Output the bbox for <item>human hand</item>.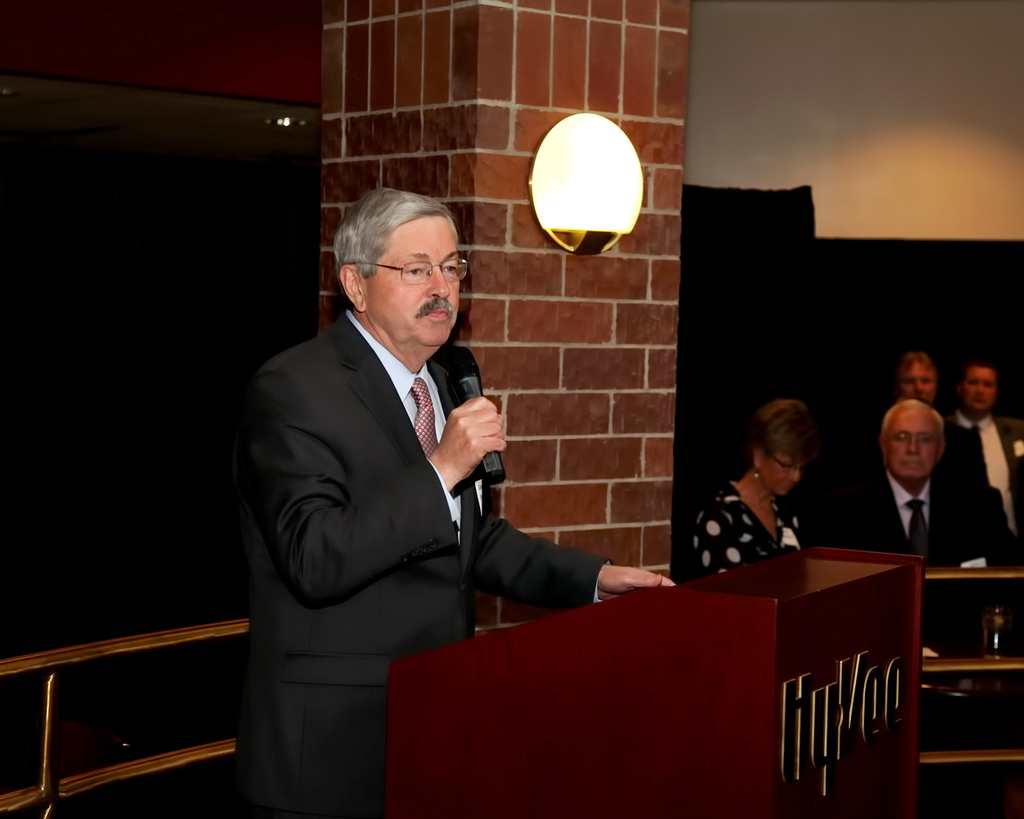
x1=595, y1=566, x2=679, y2=600.
